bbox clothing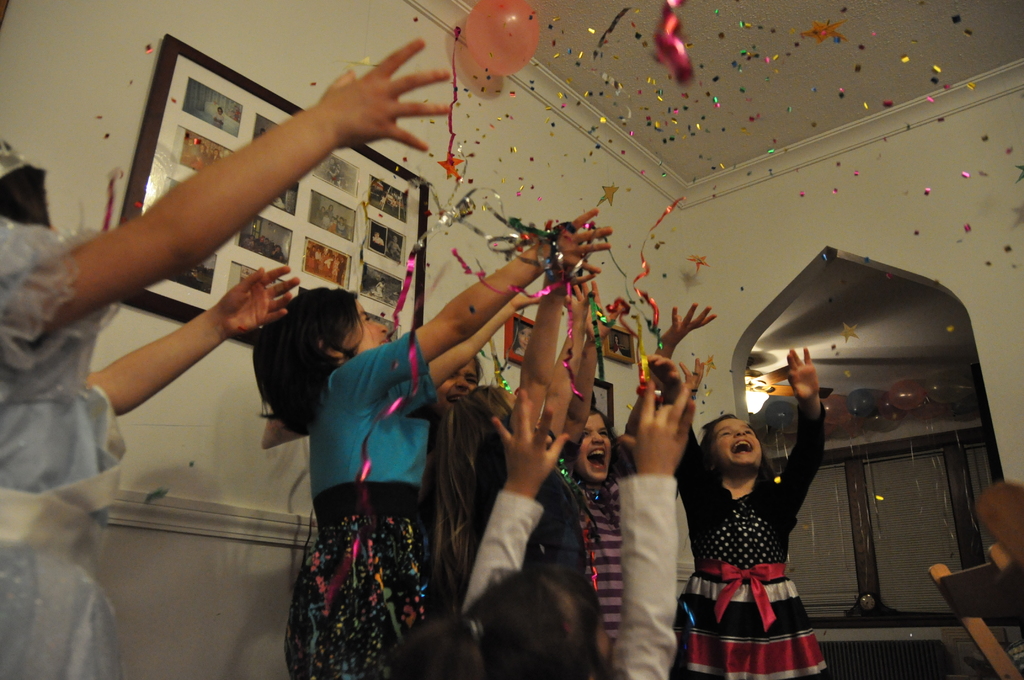
x1=0 y1=225 x2=132 y2=679
